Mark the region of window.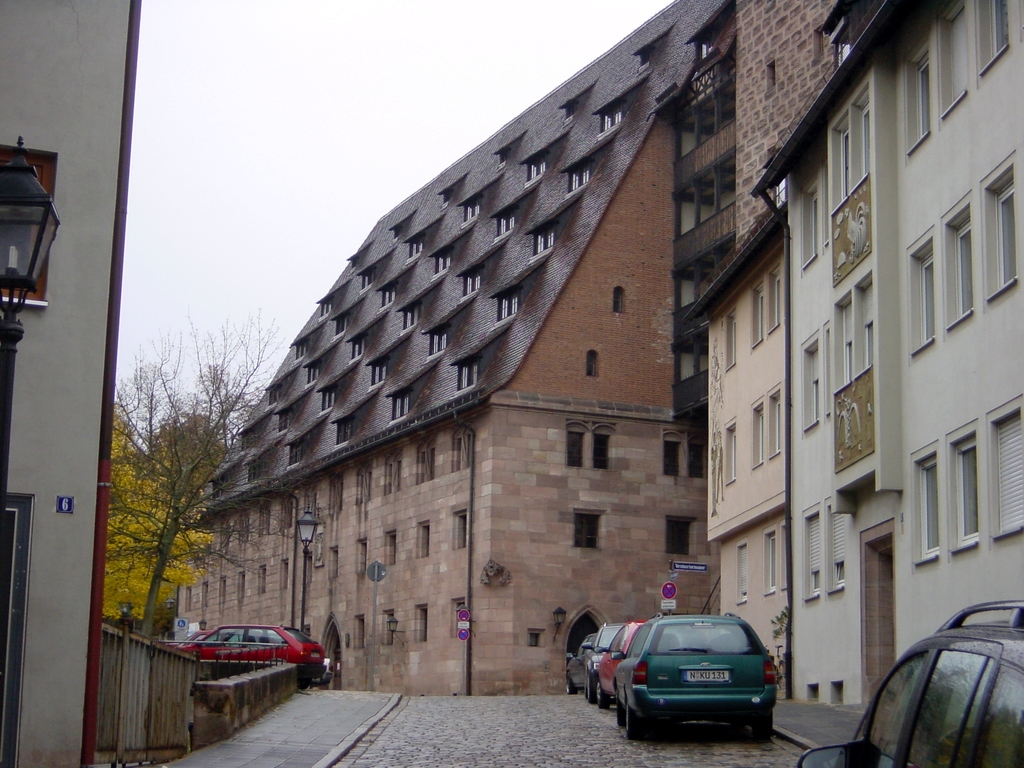
Region: bbox=(799, 344, 819, 435).
